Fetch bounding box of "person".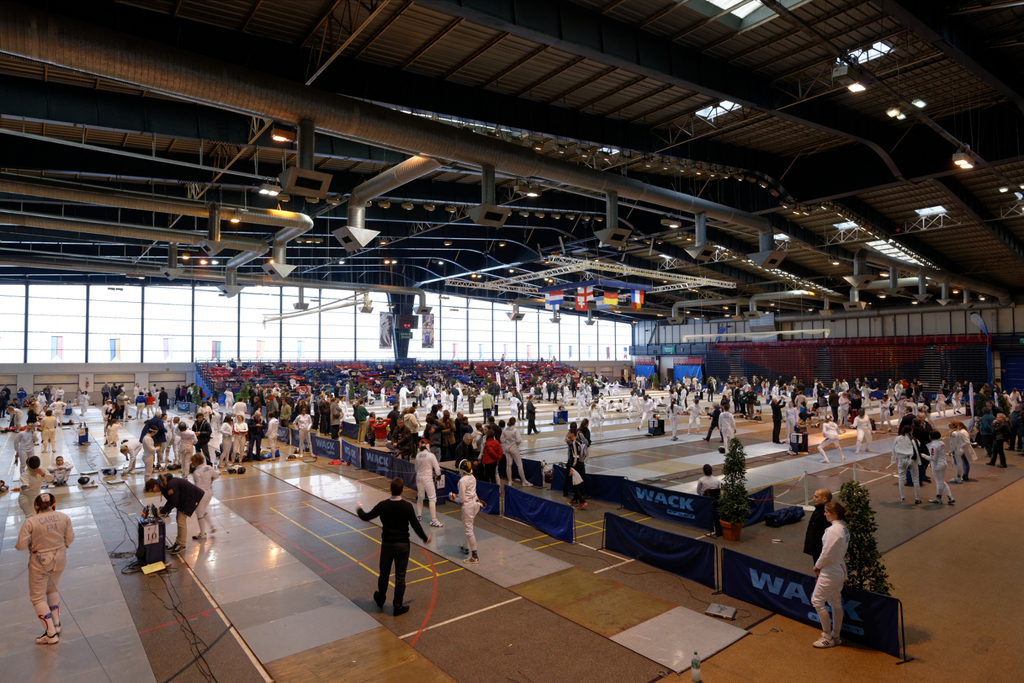
Bbox: bbox=[370, 415, 392, 447].
